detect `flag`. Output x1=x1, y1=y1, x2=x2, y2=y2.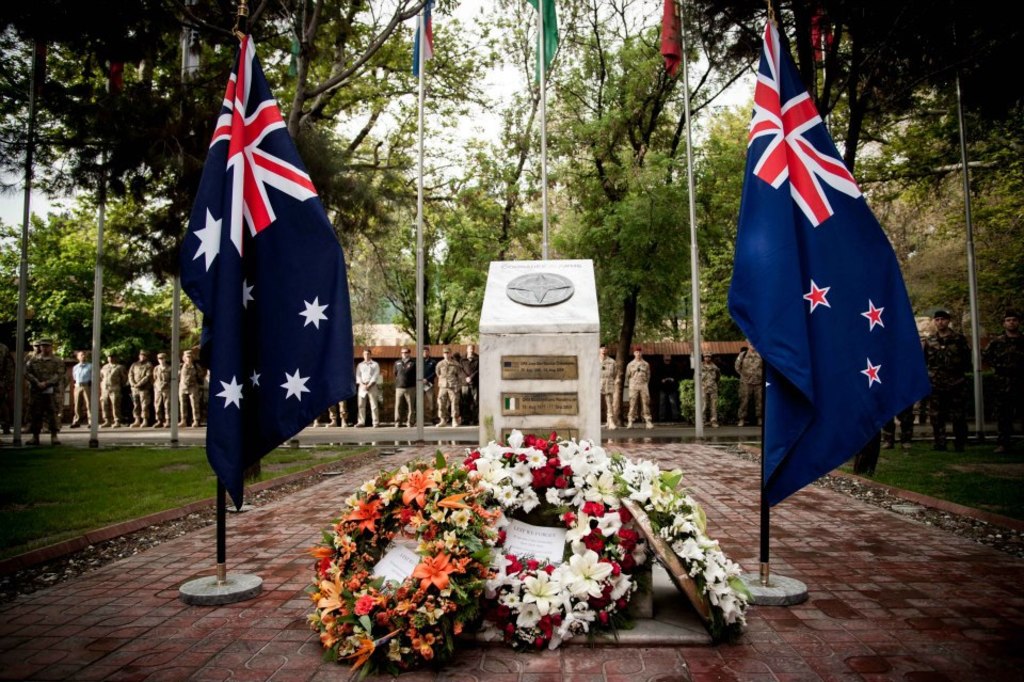
x1=660, y1=0, x2=686, y2=77.
